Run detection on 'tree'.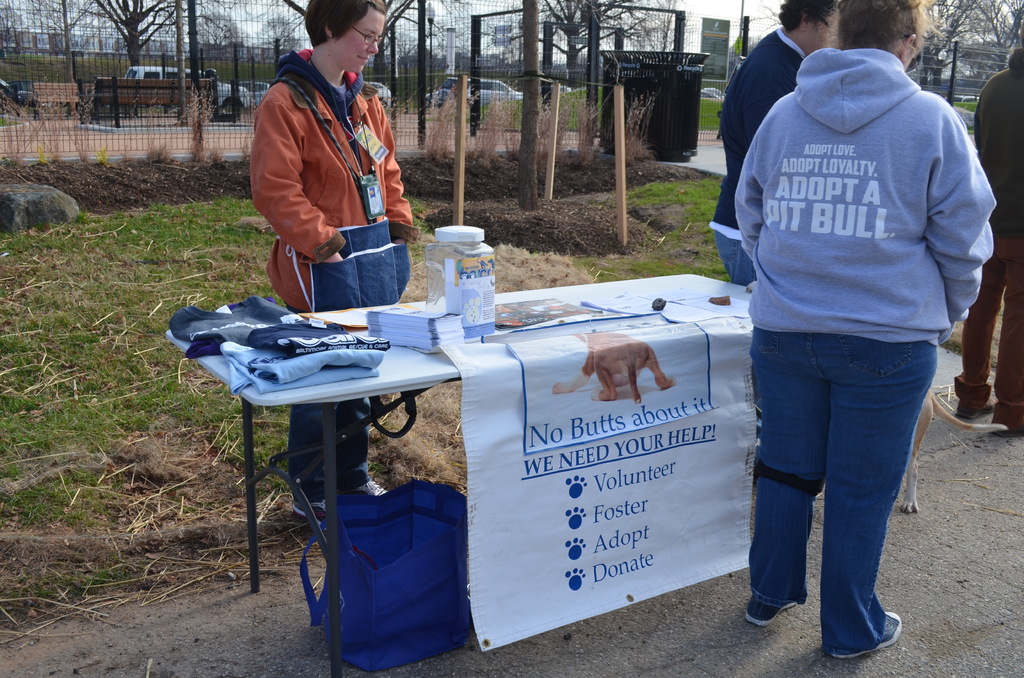
Result: <region>6, 0, 103, 62</region>.
